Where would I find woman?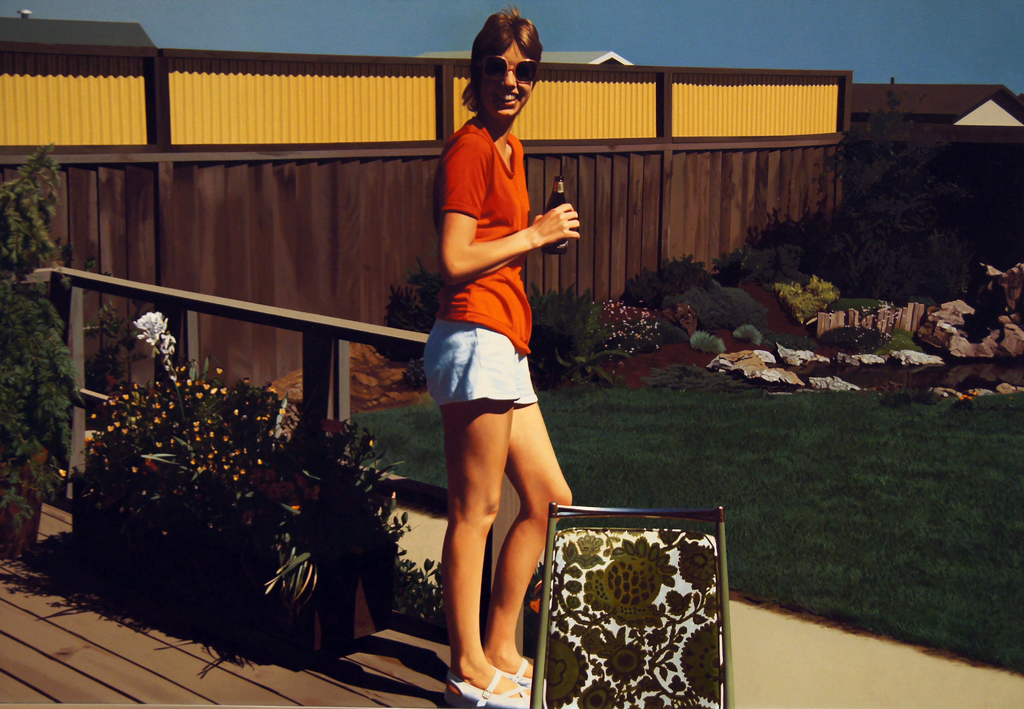
At [left=402, top=40, right=591, bottom=684].
